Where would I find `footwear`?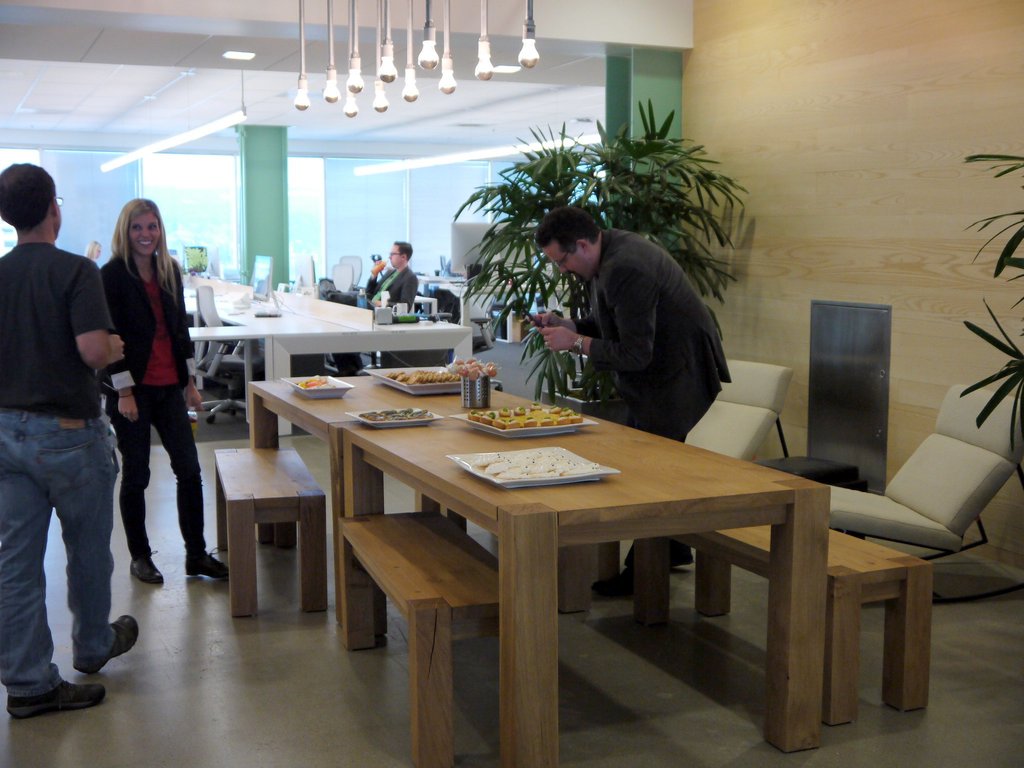
At 670 540 694 563.
